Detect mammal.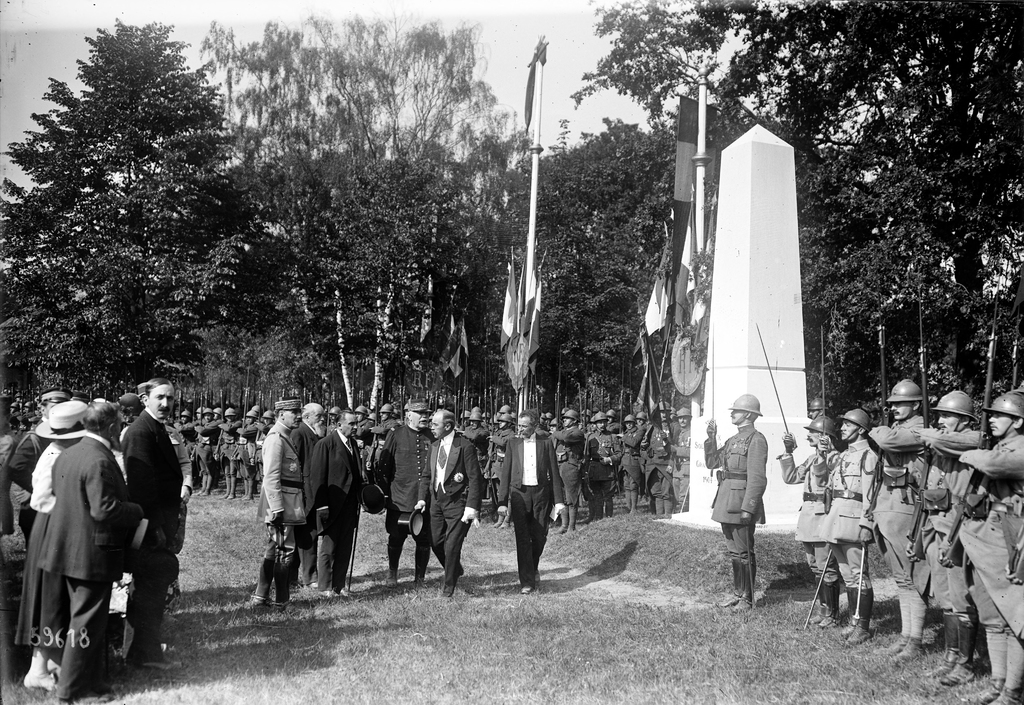
Detected at BBox(413, 410, 479, 599).
